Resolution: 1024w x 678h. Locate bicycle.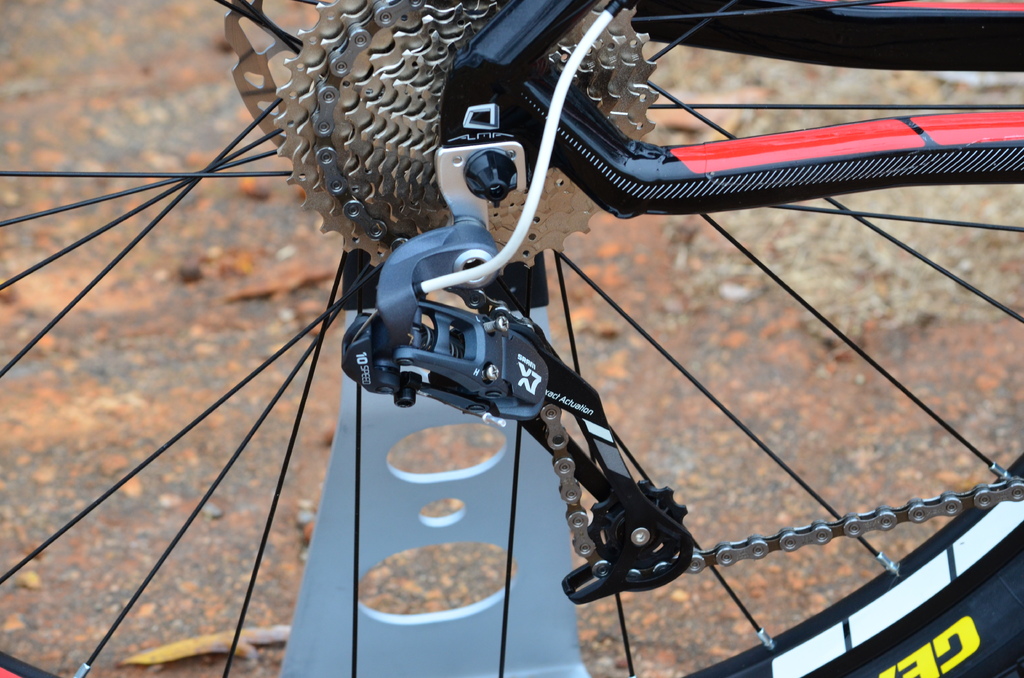
<box>70,0,1014,677</box>.
